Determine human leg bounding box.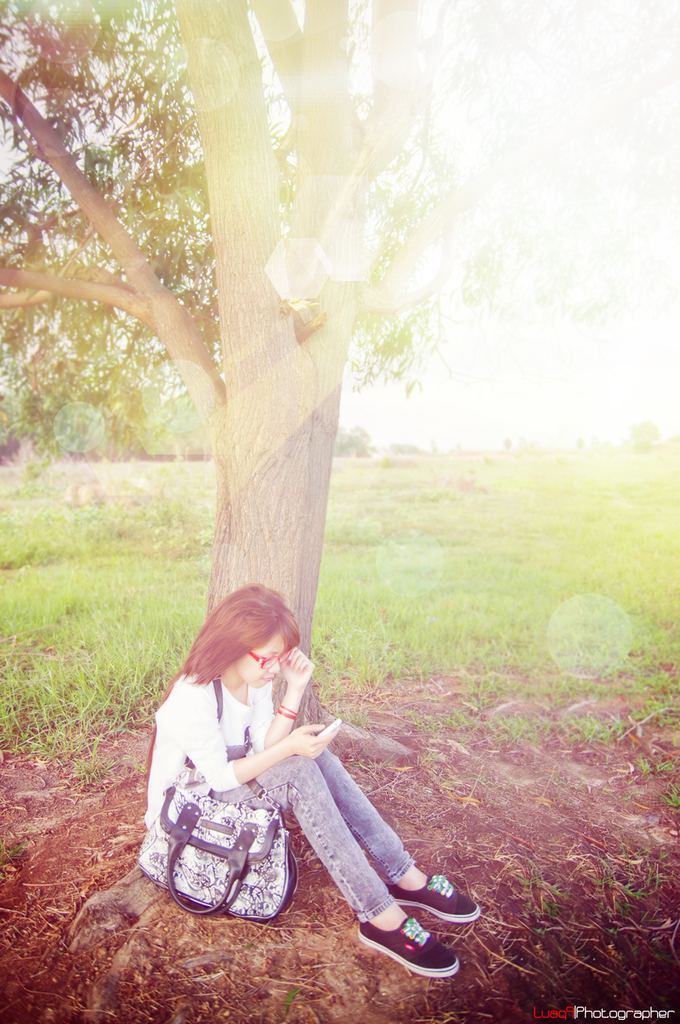
Determined: (320,748,480,918).
